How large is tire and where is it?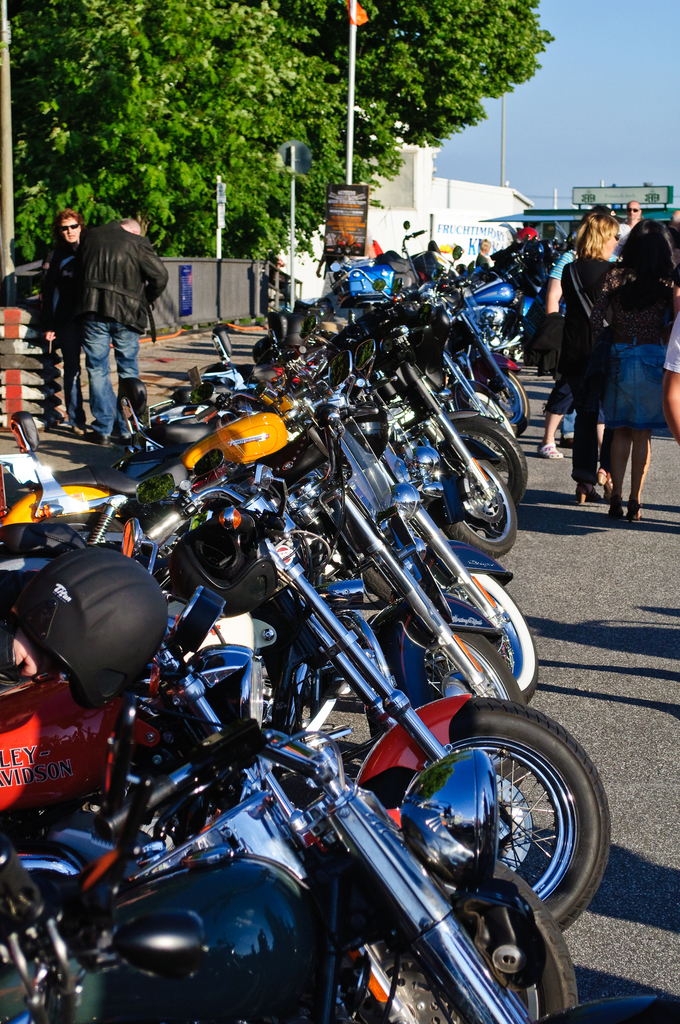
Bounding box: (407,614,533,712).
